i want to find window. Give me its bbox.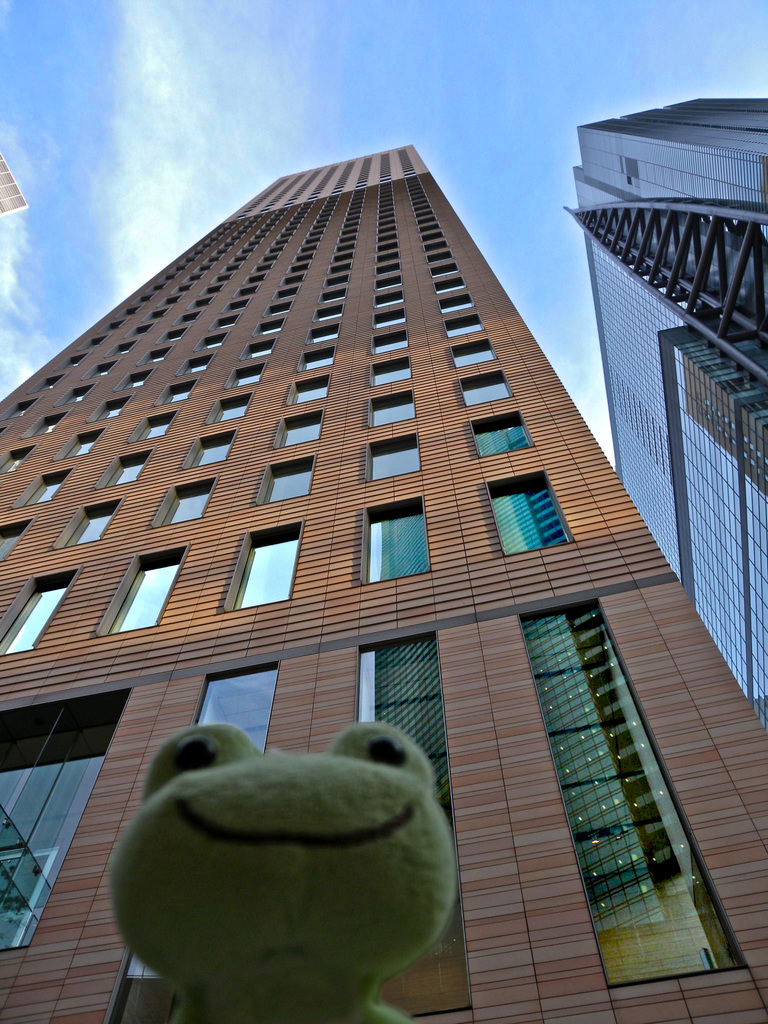
<bbox>473, 413, 529, 460</bbox>.
